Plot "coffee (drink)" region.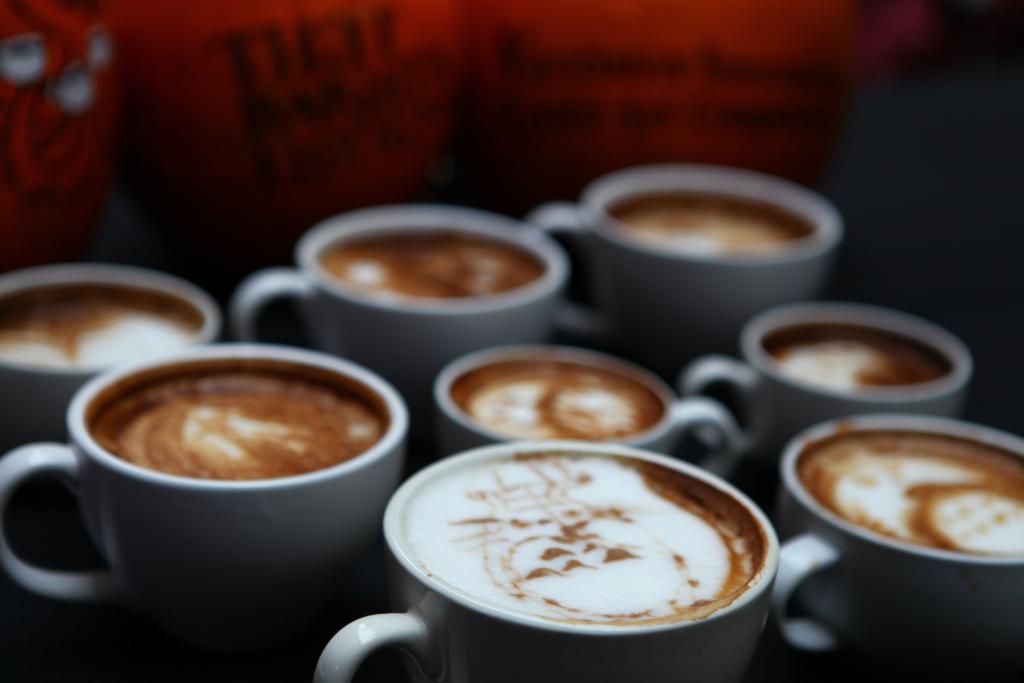
Plotted at (x1=760, y1=329, x2=951, y2=395).
